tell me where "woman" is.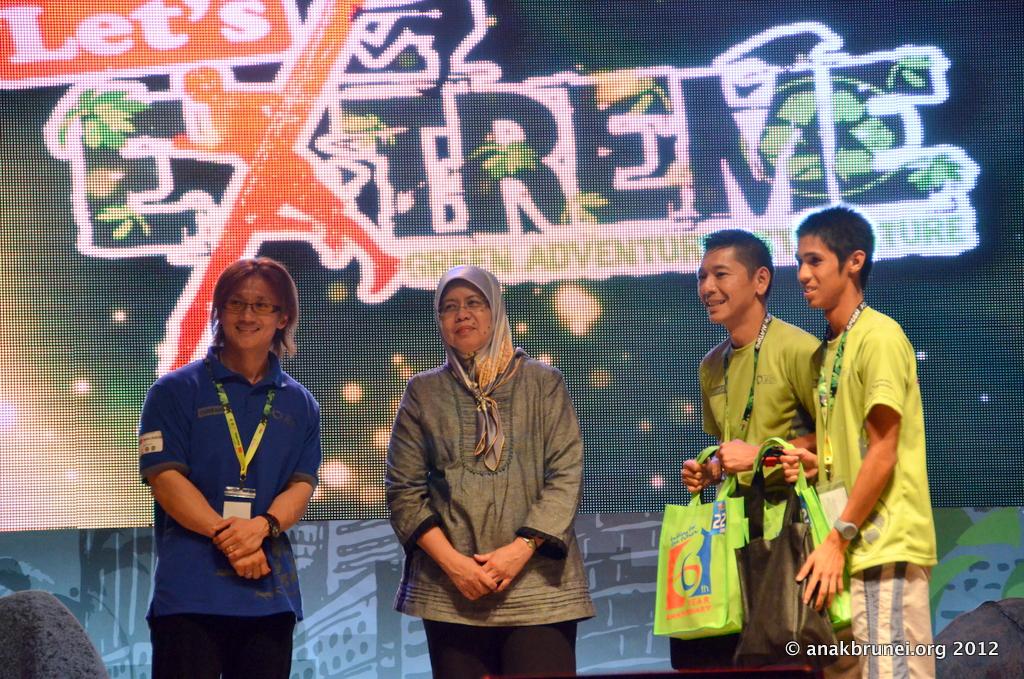
"woman" is at [x1=388, y1=258, x2=589, y2=669].
